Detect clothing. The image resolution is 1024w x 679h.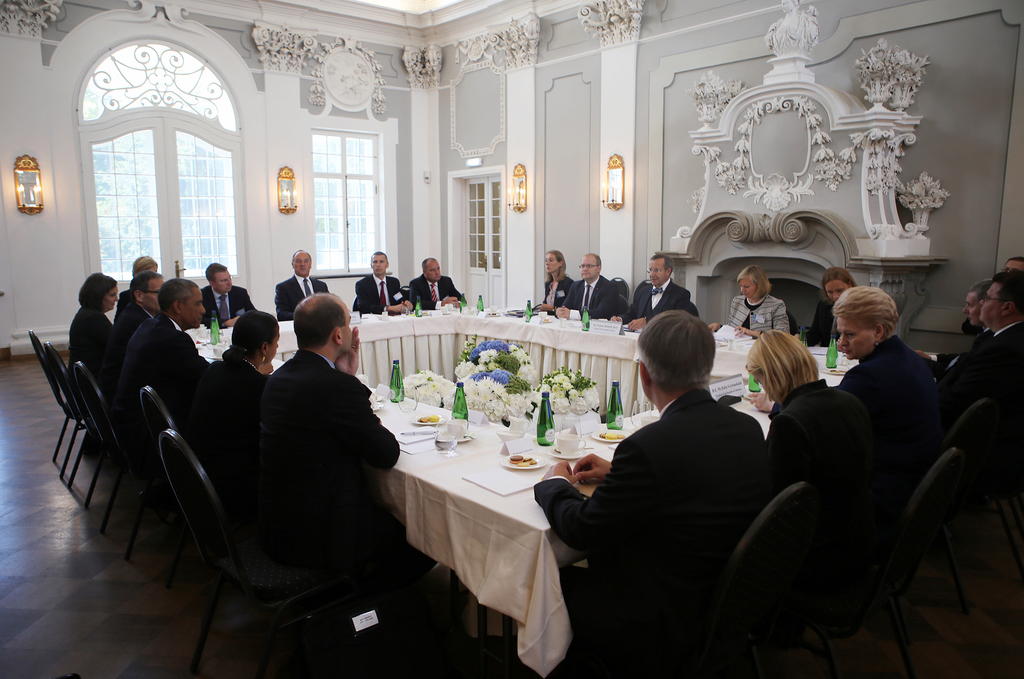
bbox=[278, 274, 329, 320].
